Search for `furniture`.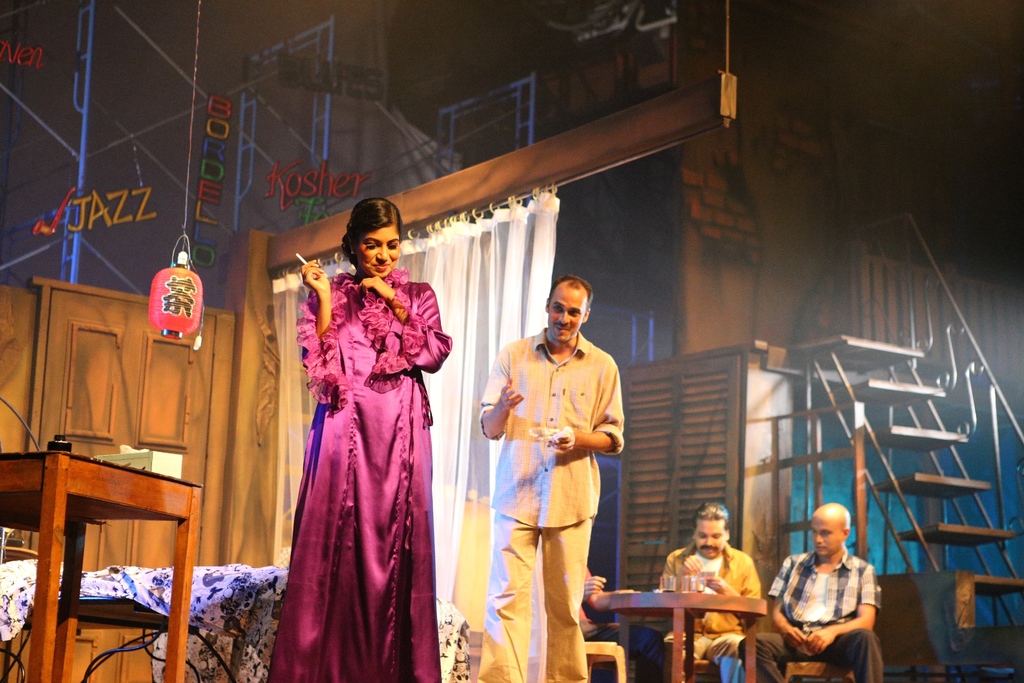
Found at BBox(687, 653, 717, 682).
